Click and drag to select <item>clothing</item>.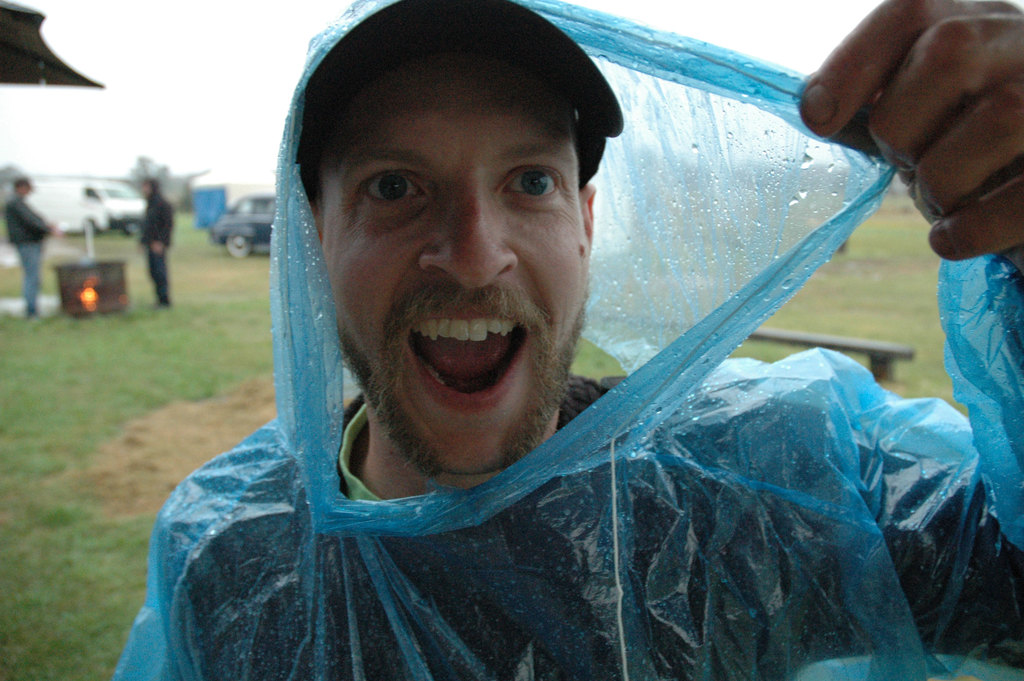
Selection: 0 191 51 317.
